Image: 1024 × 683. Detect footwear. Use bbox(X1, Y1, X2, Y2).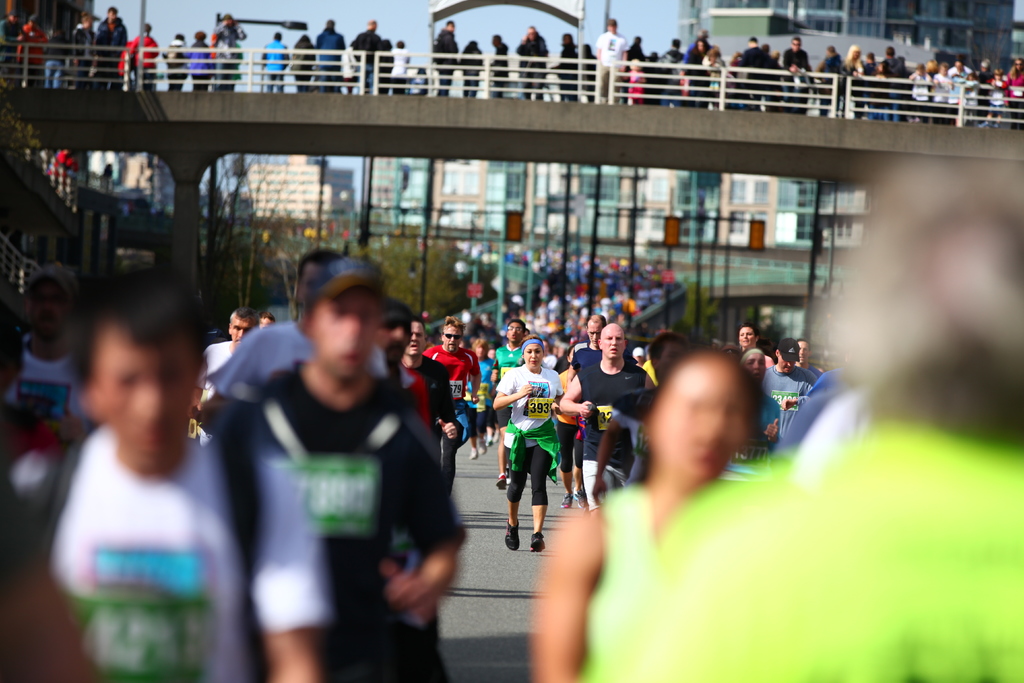
bbox(470, 449, 479, 458).
